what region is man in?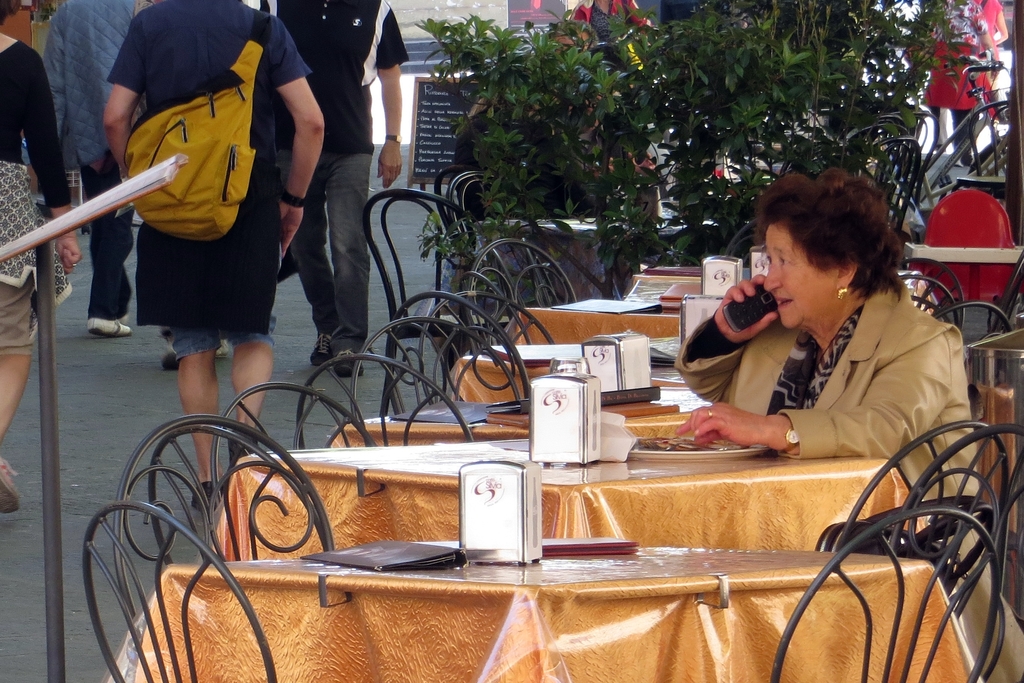
(34,0,145,341).
